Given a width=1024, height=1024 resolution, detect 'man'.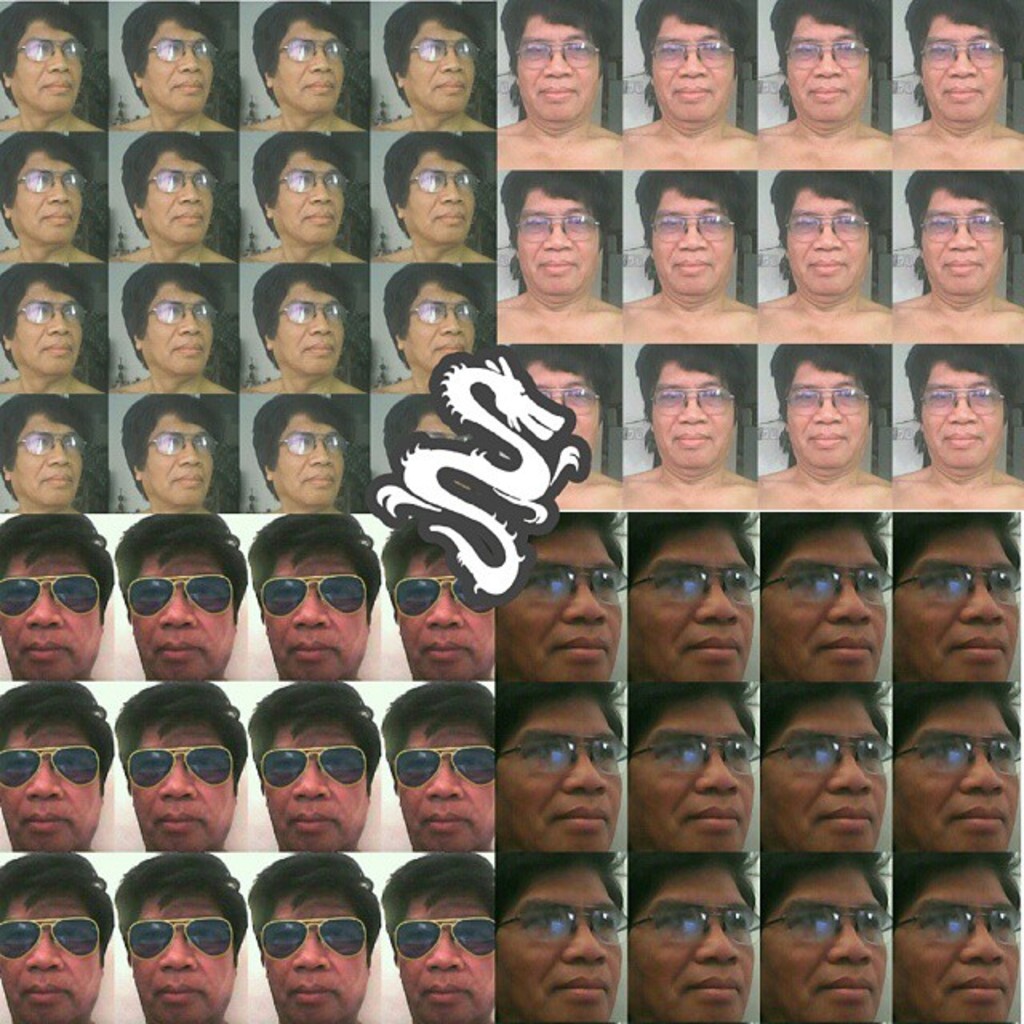
<region>384, 685, 498, 846</region>.
